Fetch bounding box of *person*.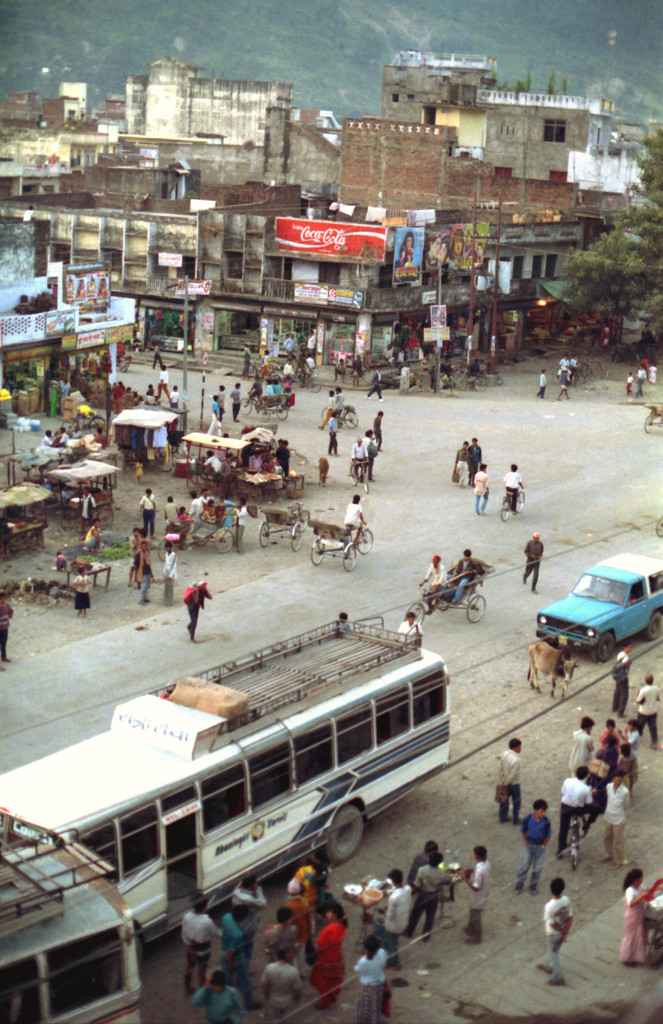
Bbox: [259, 903, 297, 954].
